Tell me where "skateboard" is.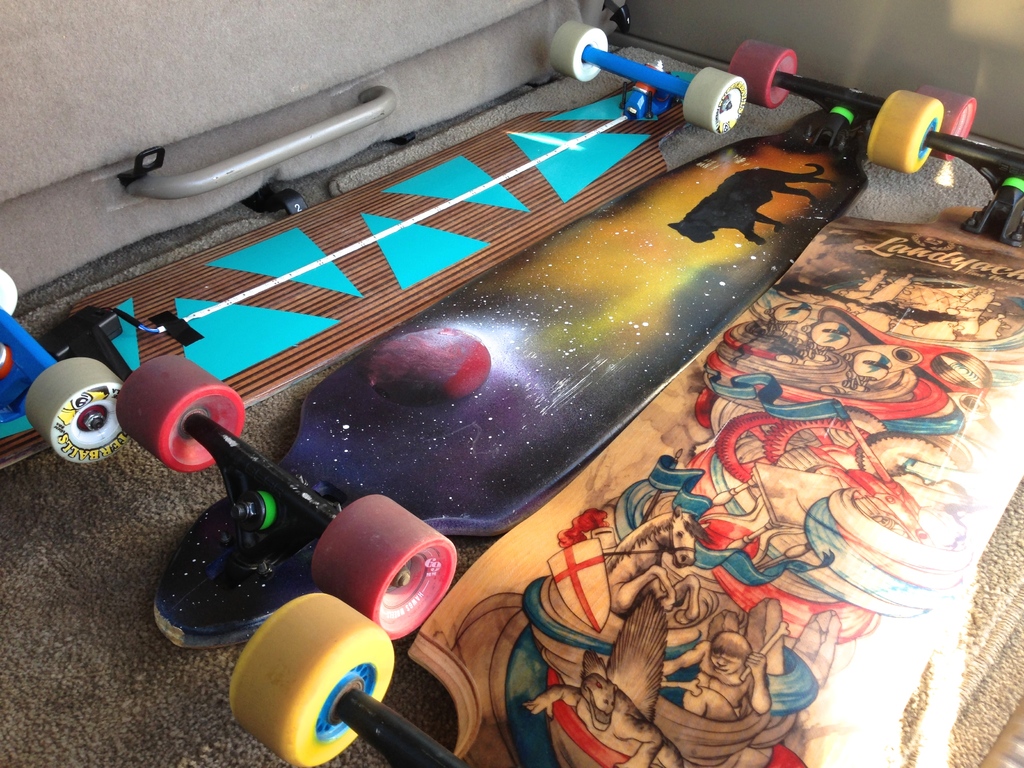
"skateboard" is at (0, 20, 746, 472).
